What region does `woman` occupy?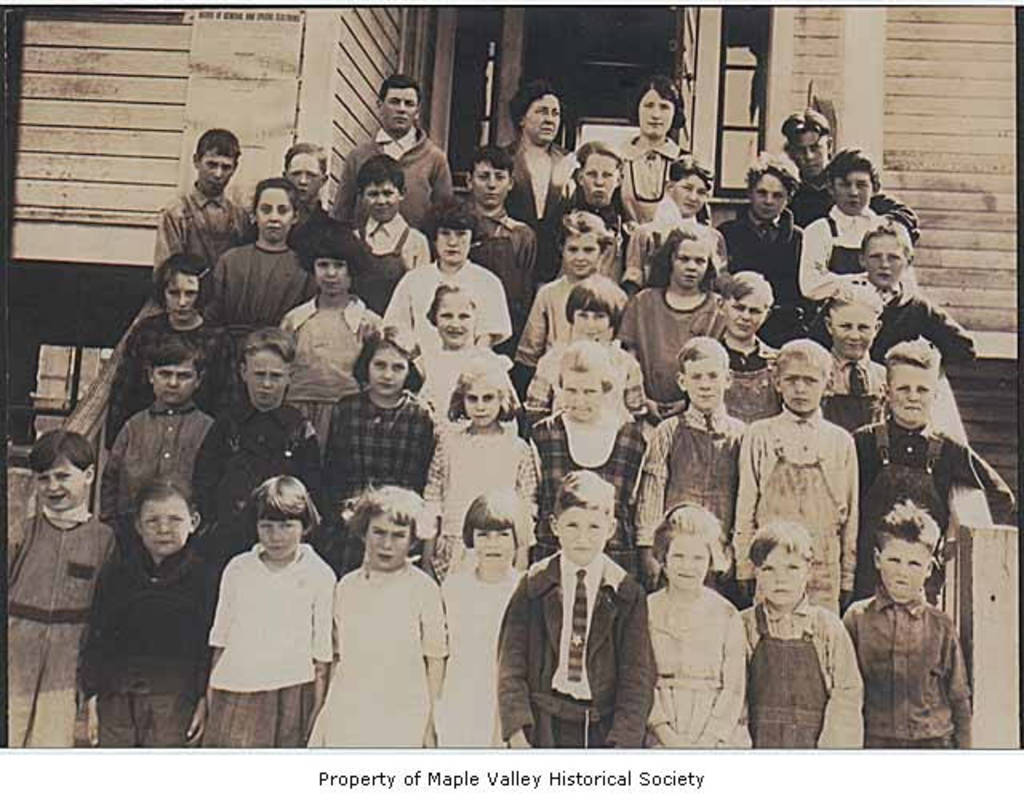
rect(605, 69, 693, 221).
